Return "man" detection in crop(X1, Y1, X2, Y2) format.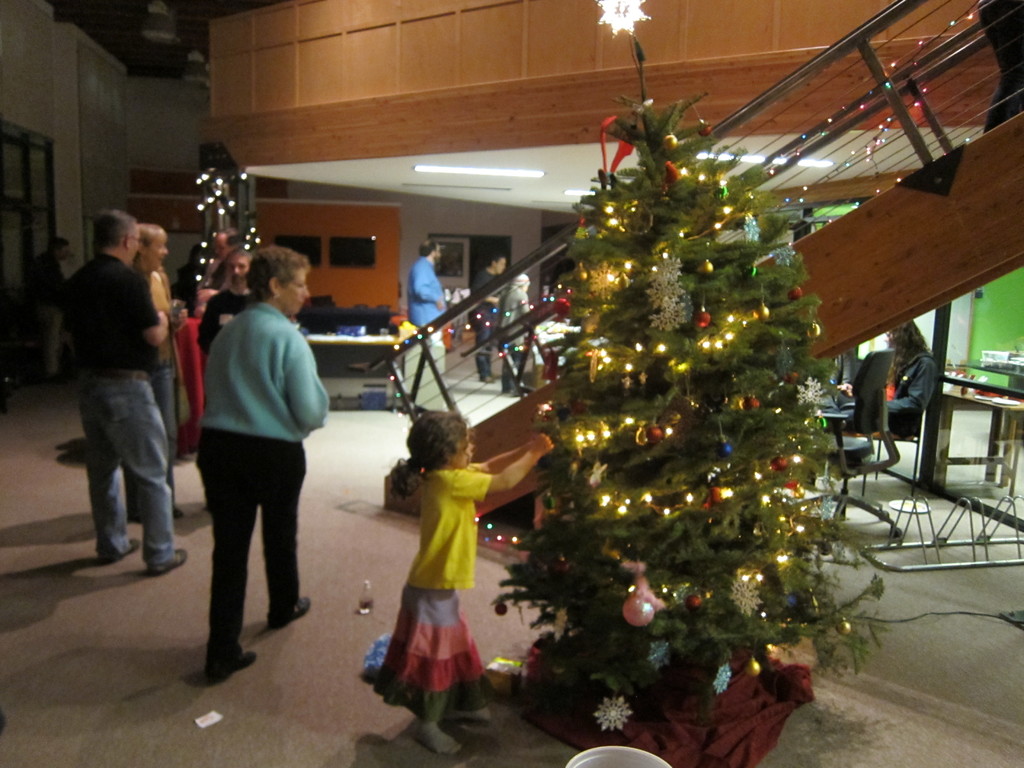
crop(461, 243, 509, 397).
